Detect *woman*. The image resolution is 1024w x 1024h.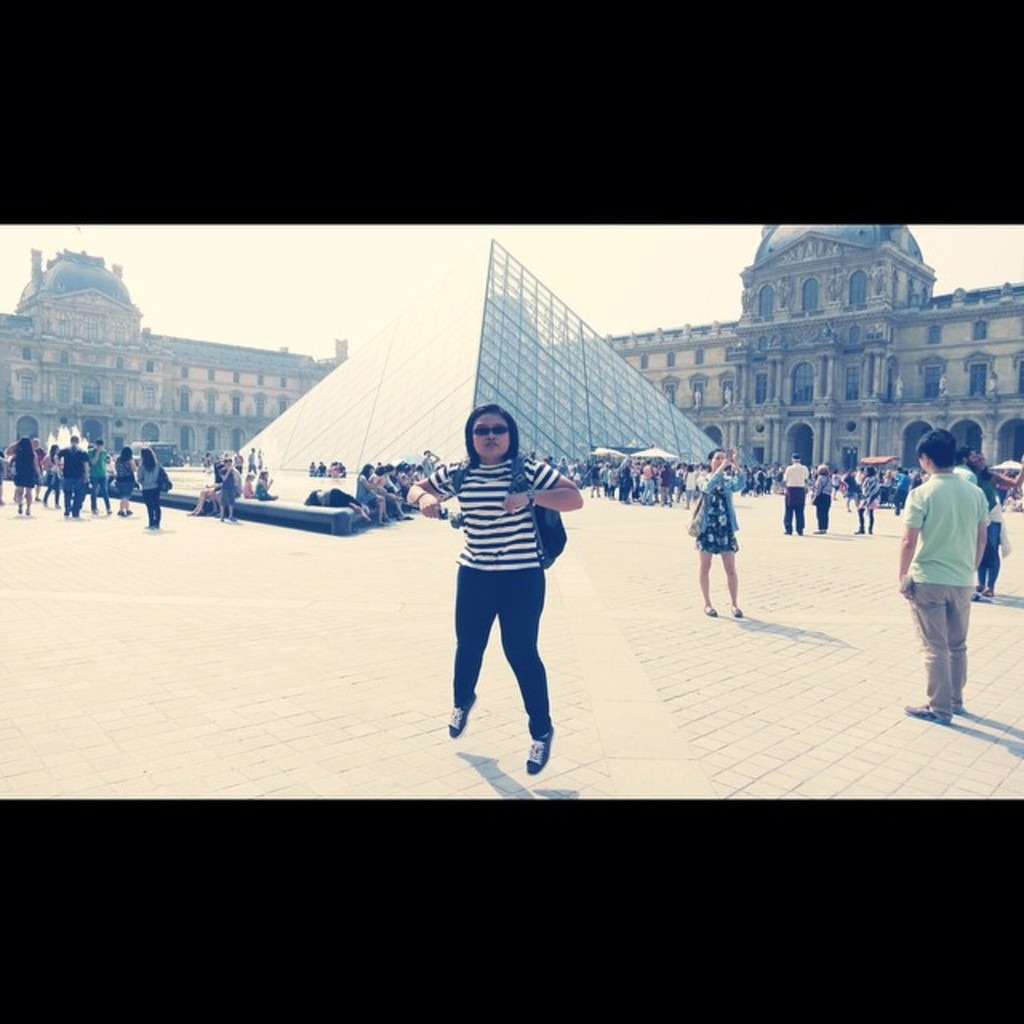
crop(110, 446, 134, 517).
